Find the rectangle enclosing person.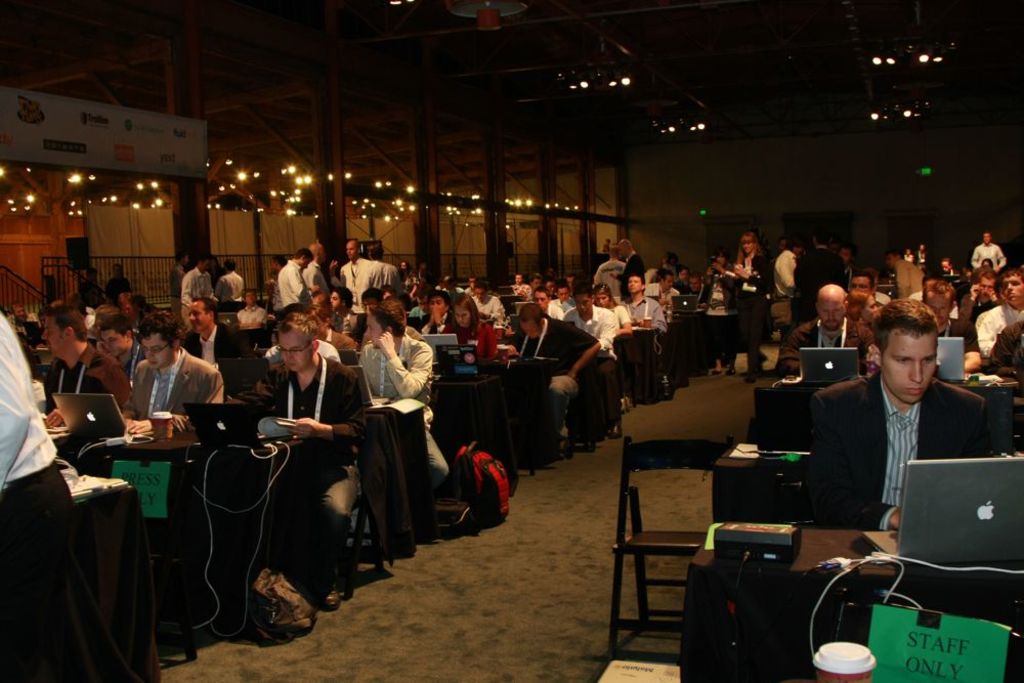
left=166, top=294, right=227, bottom=386.
